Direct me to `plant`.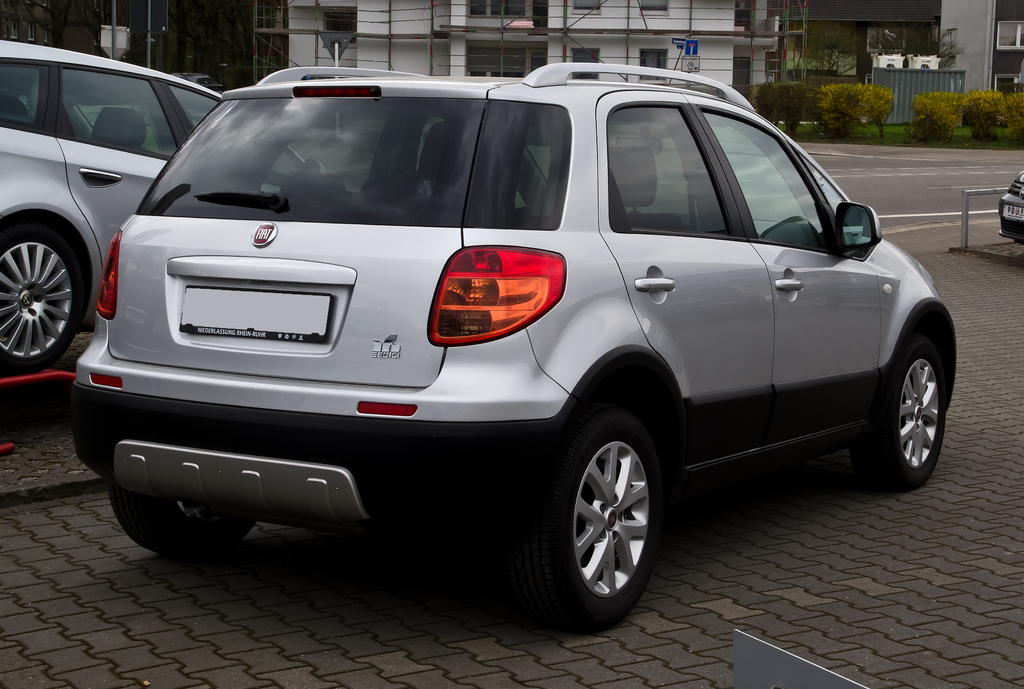
Direction: rect(955, 84, 1007, 139).
